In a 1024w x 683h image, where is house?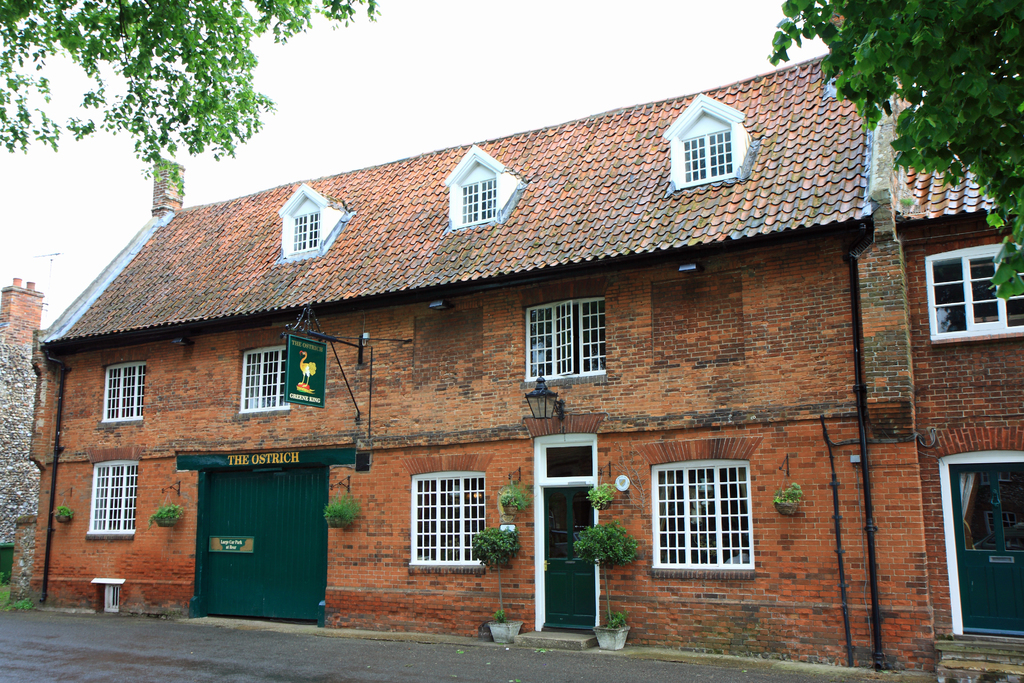
detection(34, 58, 1016, 677).
